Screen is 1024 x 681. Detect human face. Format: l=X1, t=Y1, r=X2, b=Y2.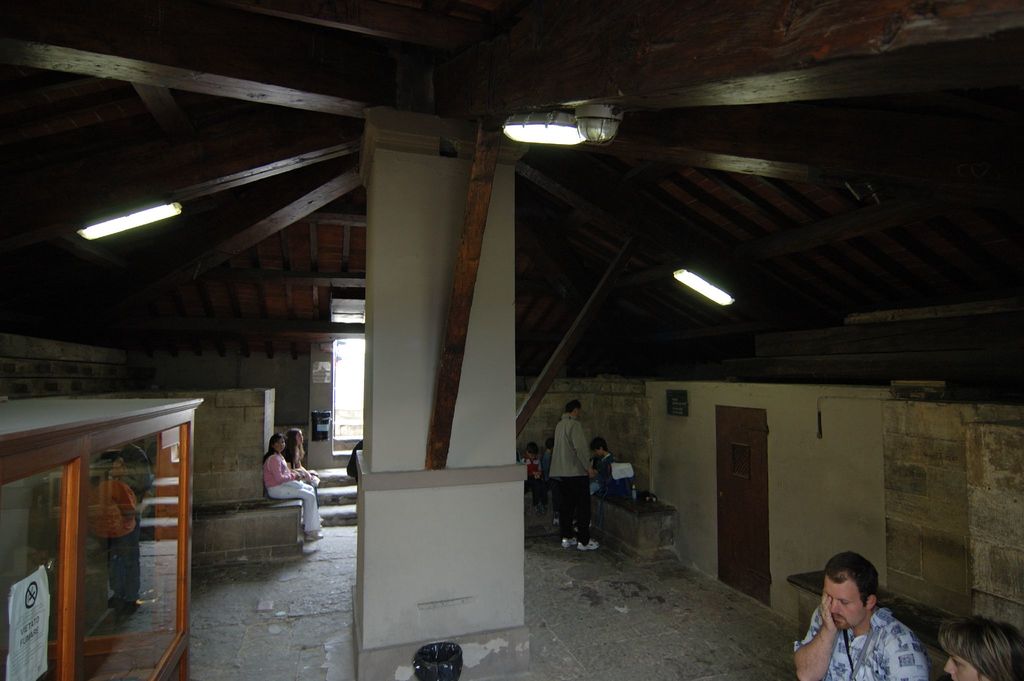
l=295, t=430, r=303, b=443.
